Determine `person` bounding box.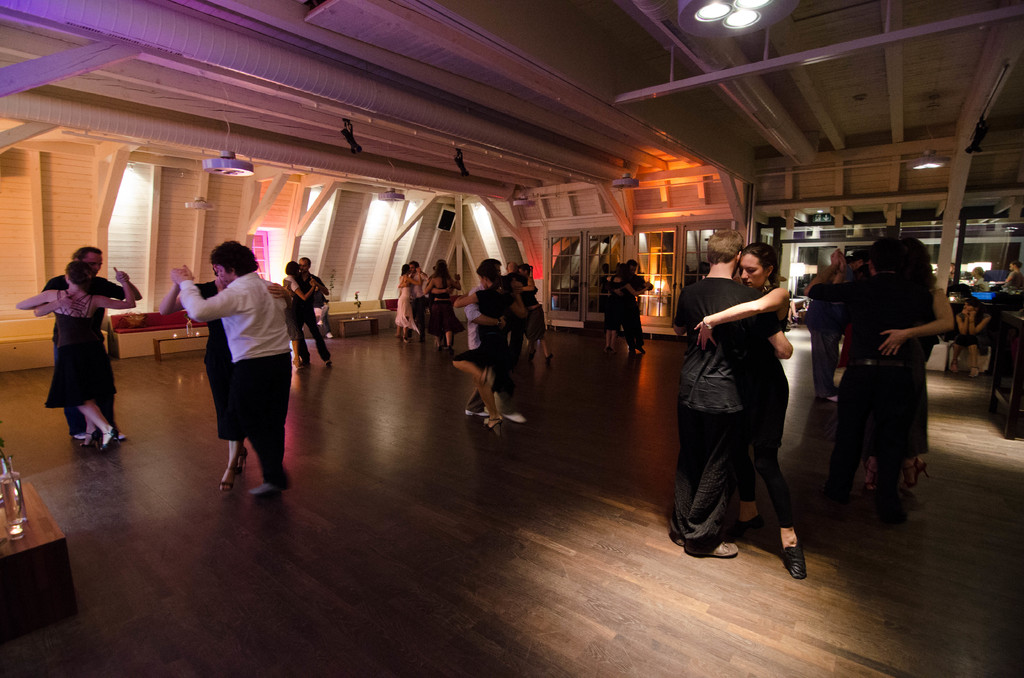
Determined: select_region(604, 263, 650, 347).
